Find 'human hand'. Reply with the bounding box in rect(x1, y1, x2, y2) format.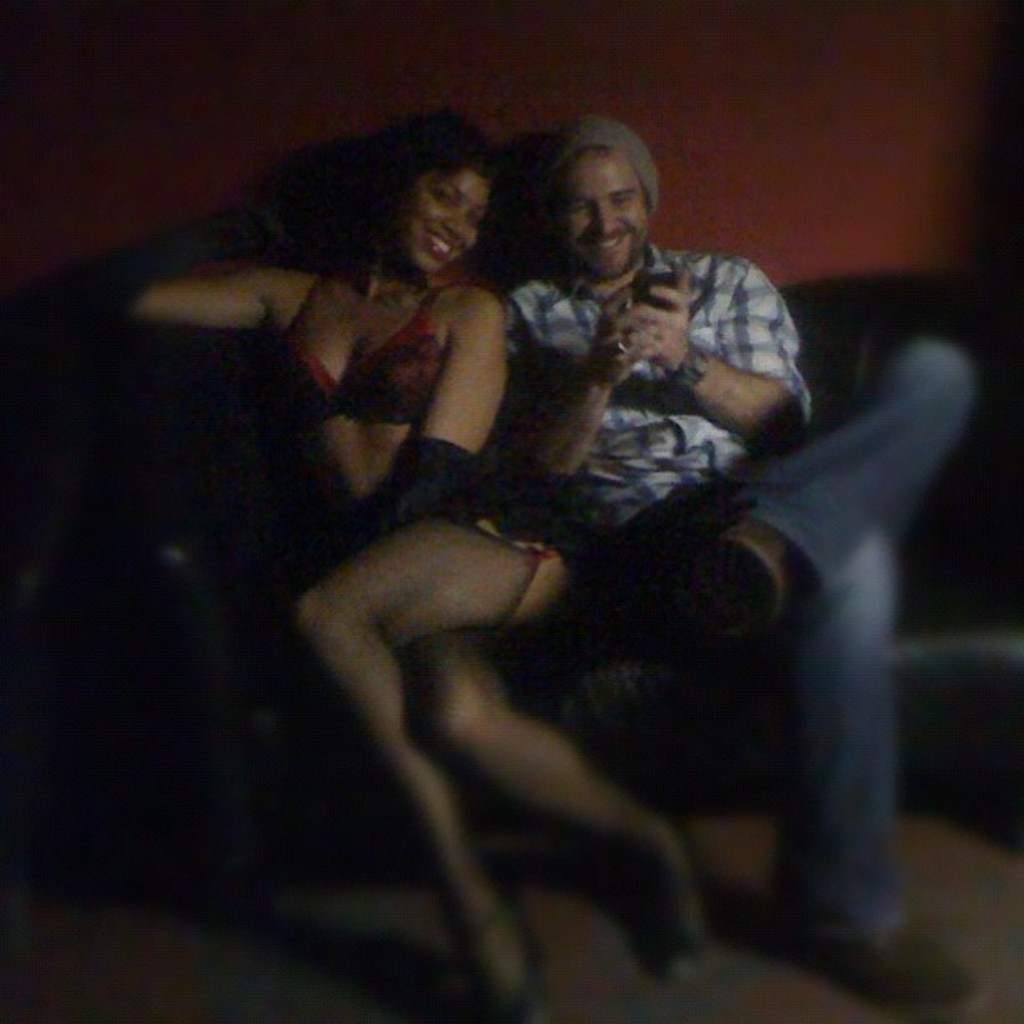
rect(626, 259, 689, 373).
